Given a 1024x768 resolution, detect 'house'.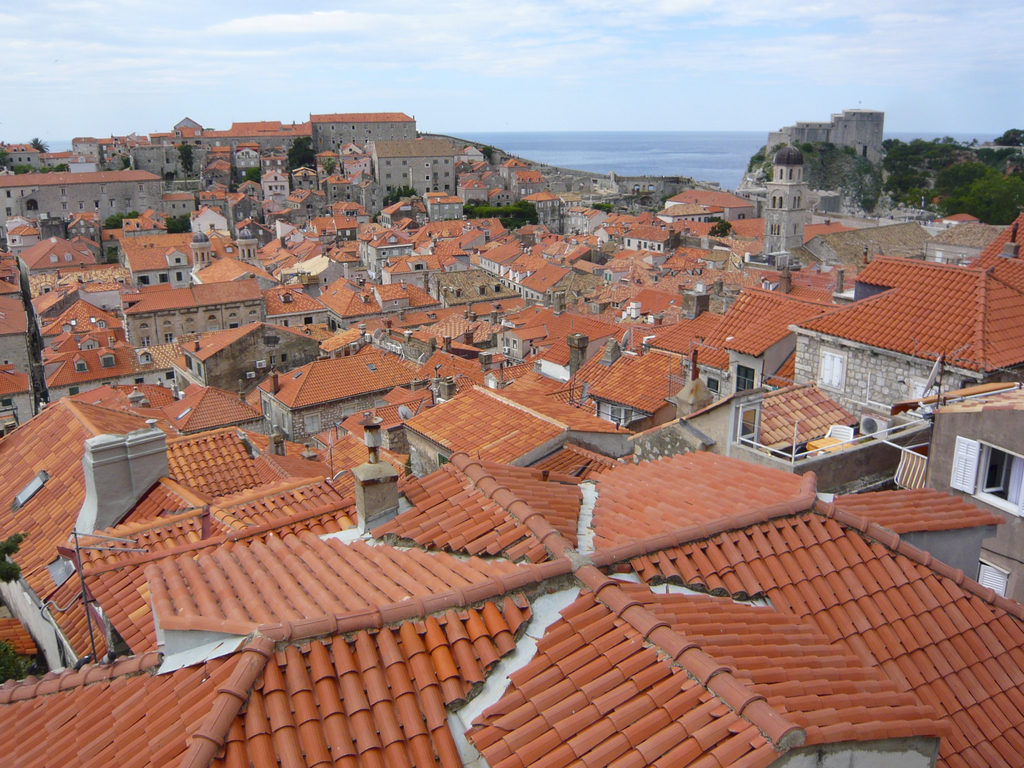
0/0/1022/446.
